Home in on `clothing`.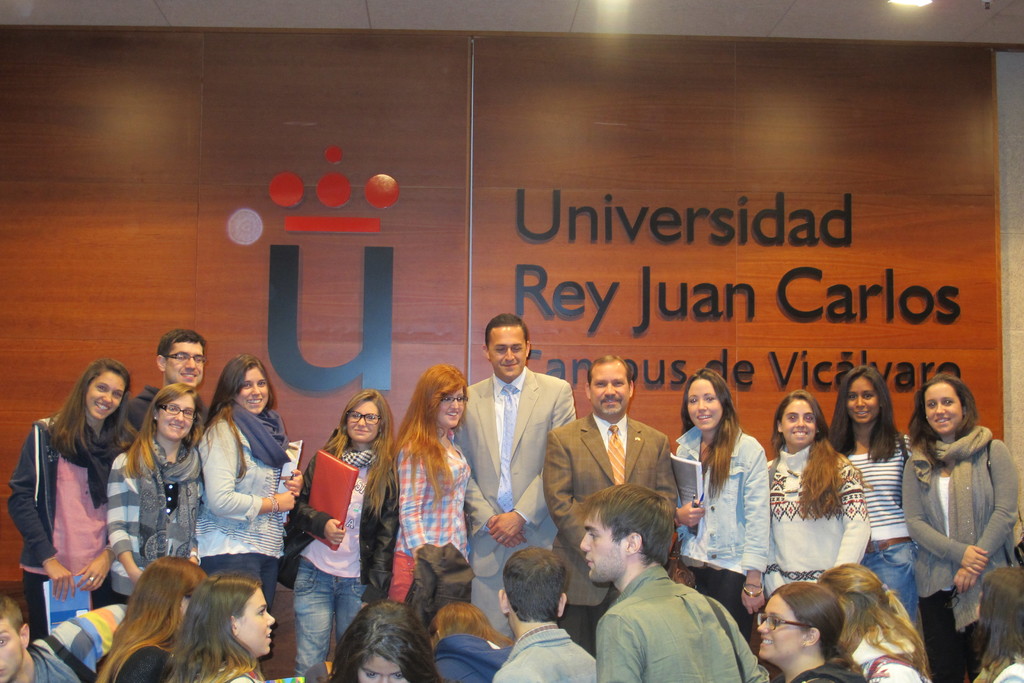
Homed in at crop(898, 431, 1023, 682).
